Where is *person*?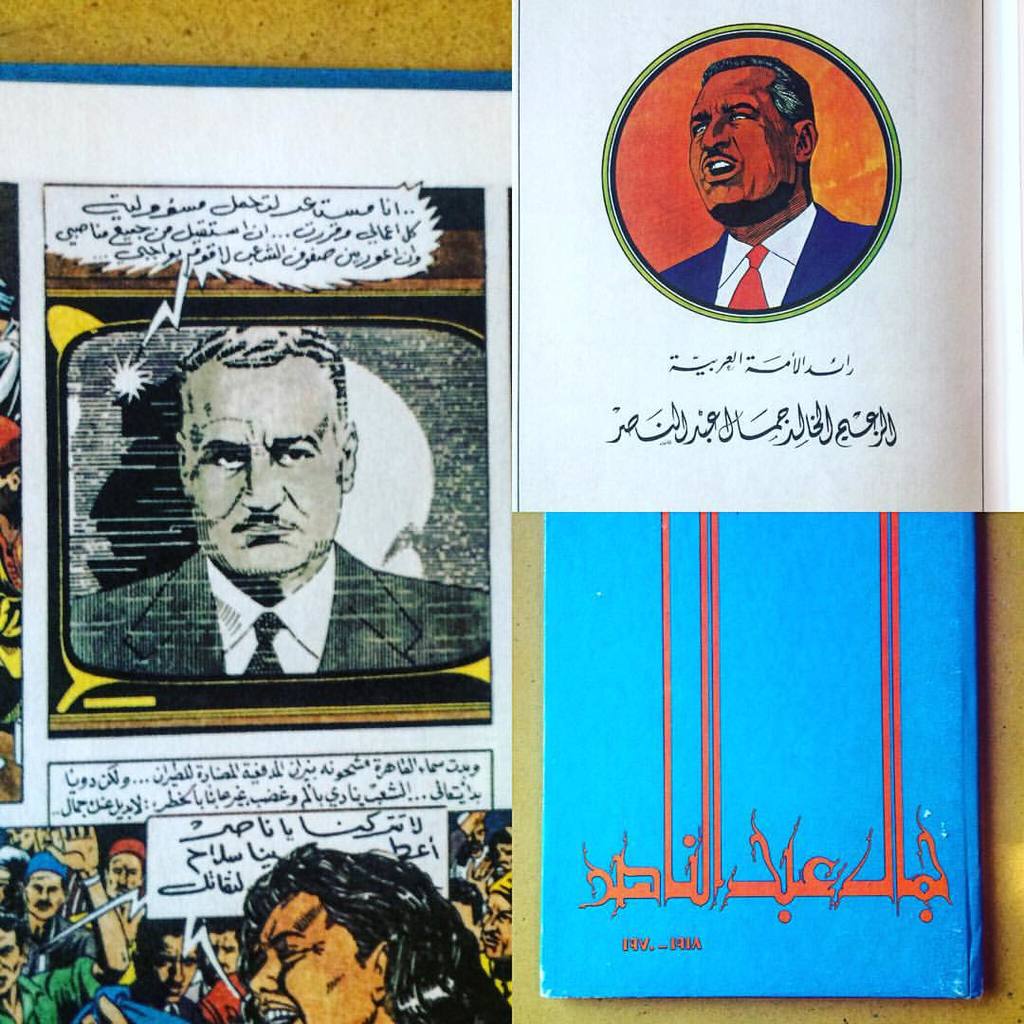
crop(484, 894, 519, 963).
